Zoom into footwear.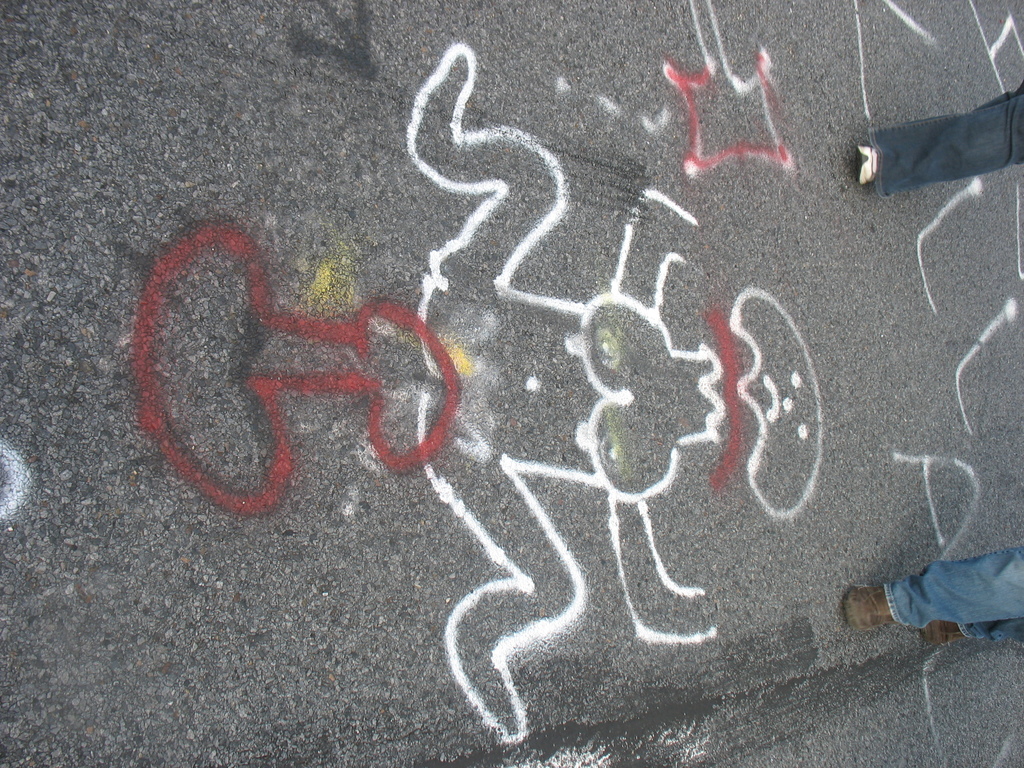
Zoom target: BBox(911, 616, 964, 643).
